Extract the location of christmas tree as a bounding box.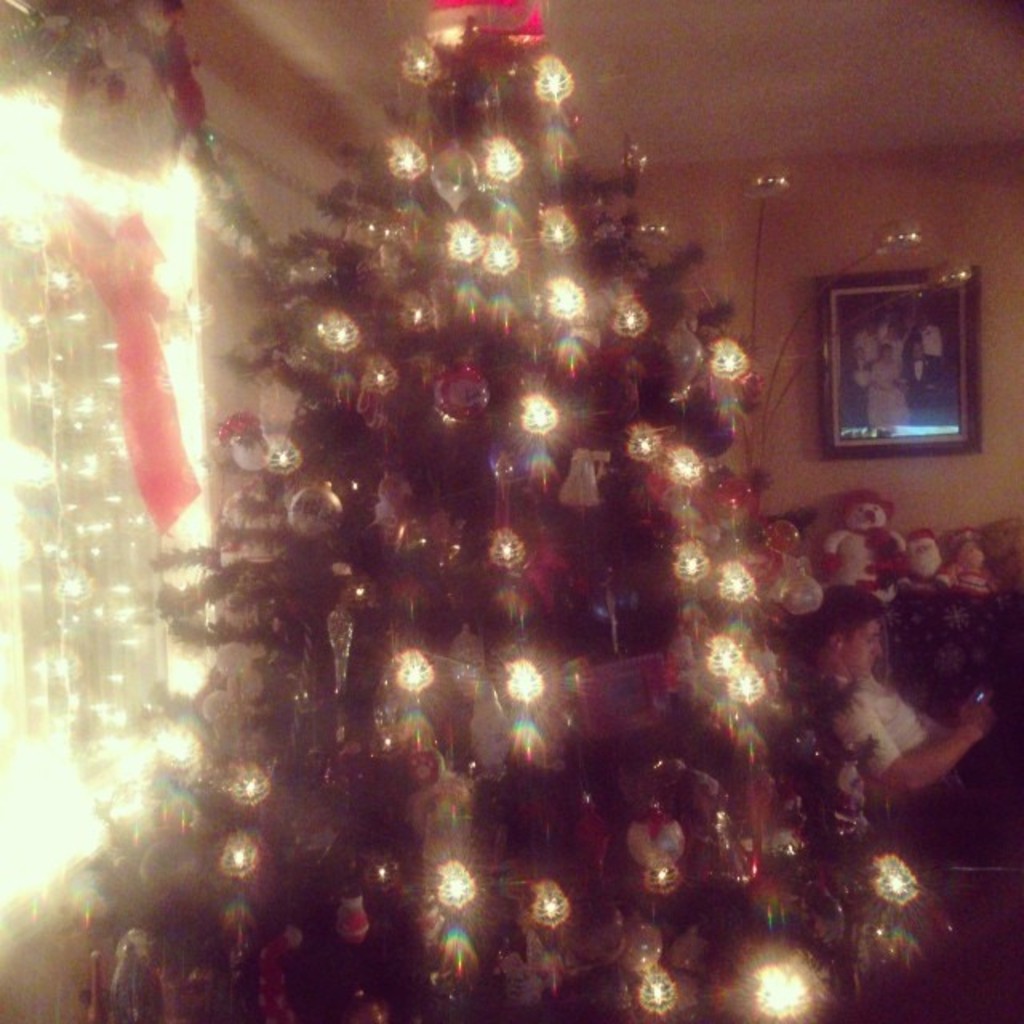
166/0/1002/1022.
